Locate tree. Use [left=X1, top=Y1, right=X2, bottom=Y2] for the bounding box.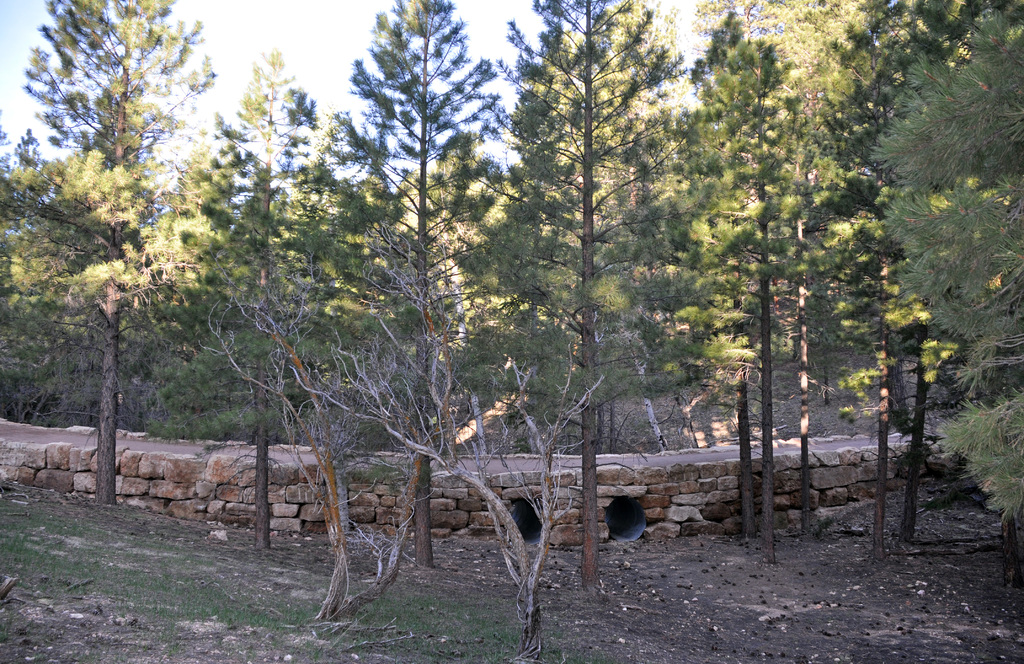
[left=138, top=45, right=320, bottom=553].
